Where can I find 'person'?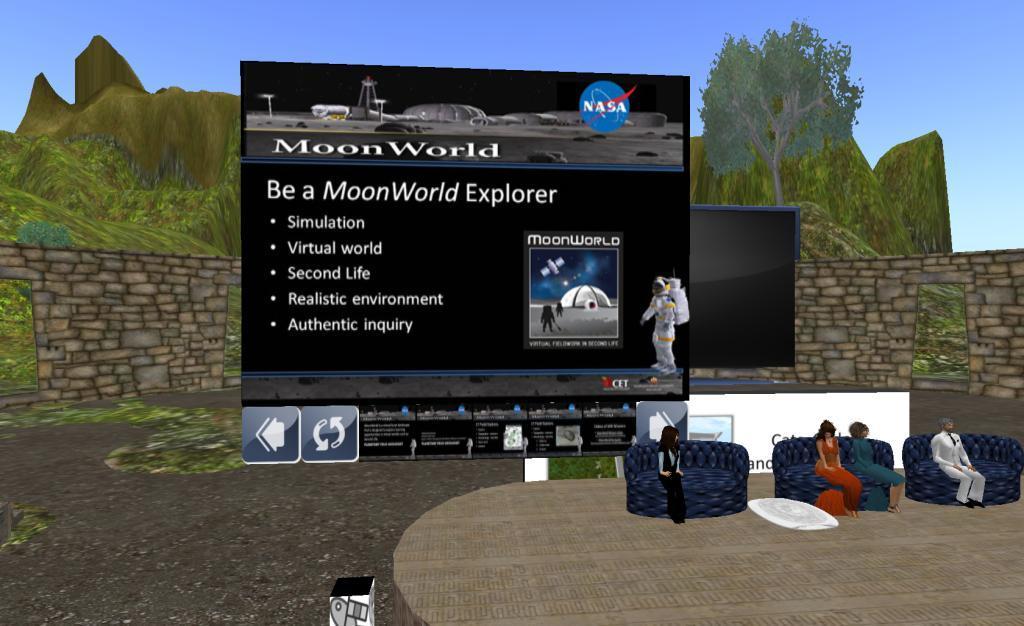
You can find it at Rect(656, 424, 690, 525).
